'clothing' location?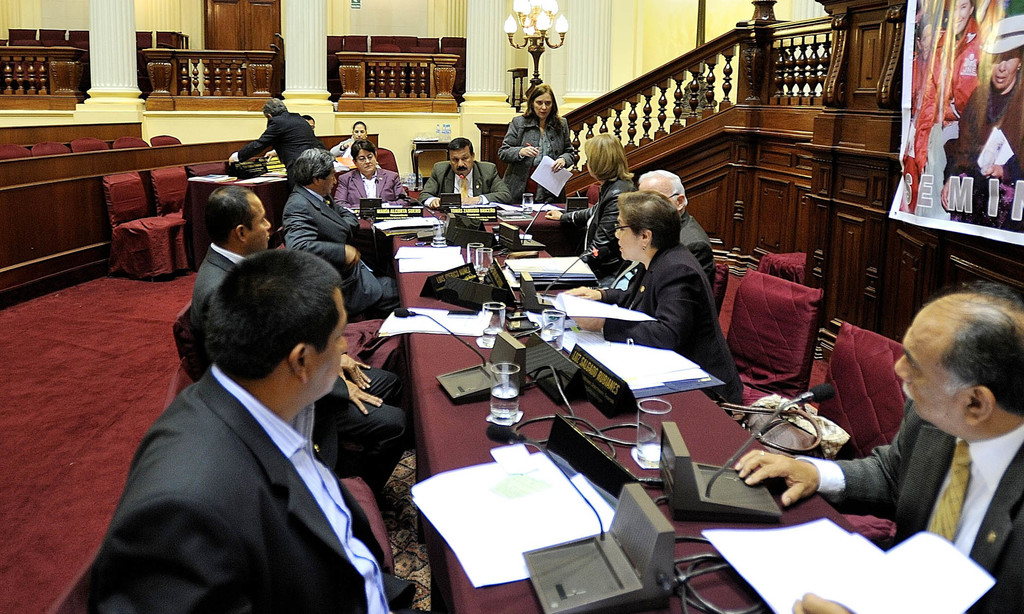
<bbox>906, 47, 922, 206</bbox>
